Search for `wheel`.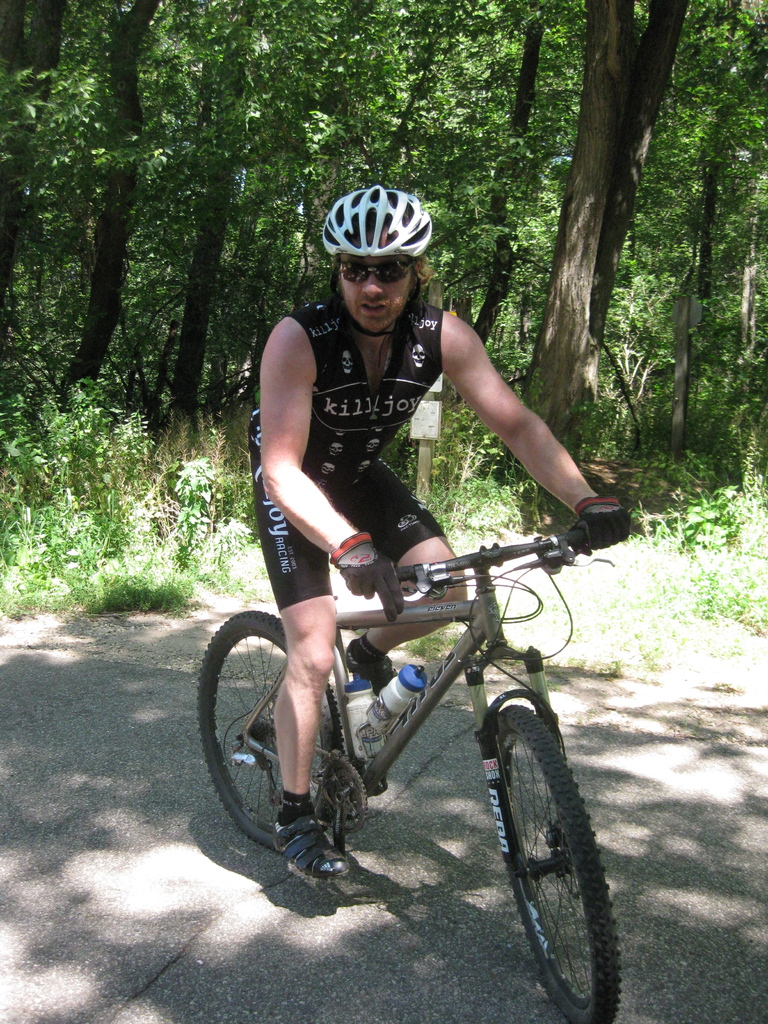
Found at crop(493, 705, 621, 1023).
